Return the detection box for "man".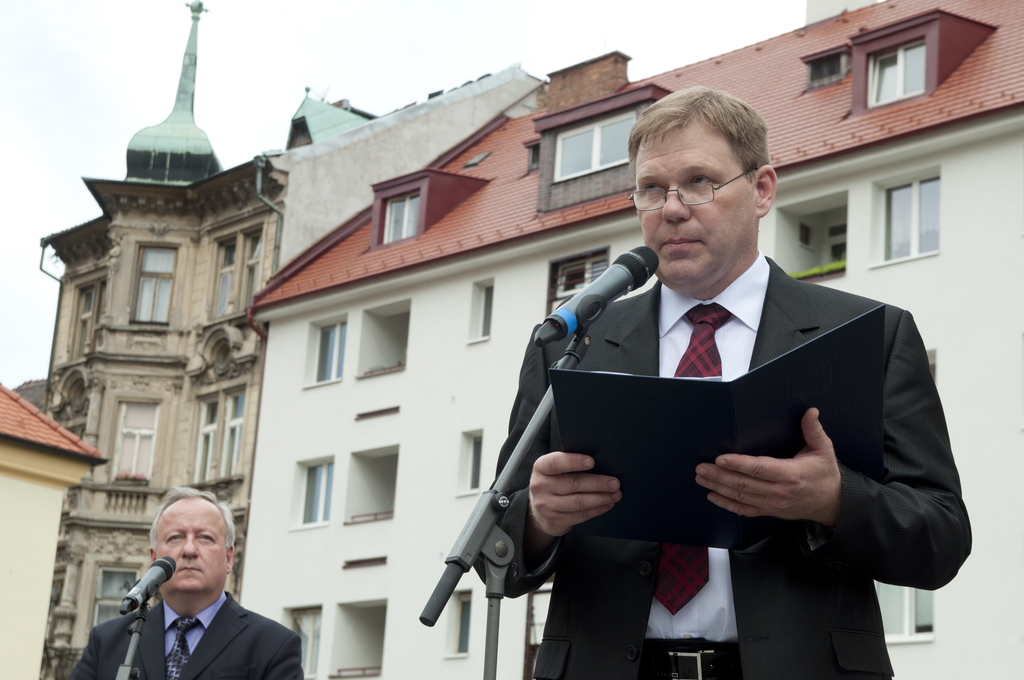
BBox(70, 484, 306, 679).
